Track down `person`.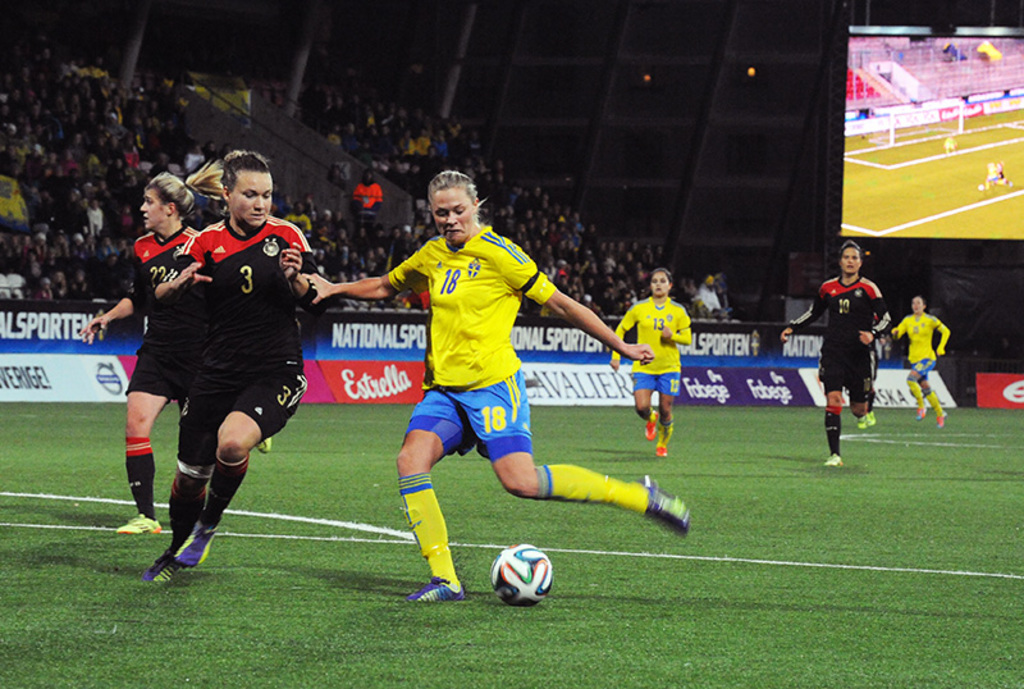
Tracked to (150,140,326,580).
